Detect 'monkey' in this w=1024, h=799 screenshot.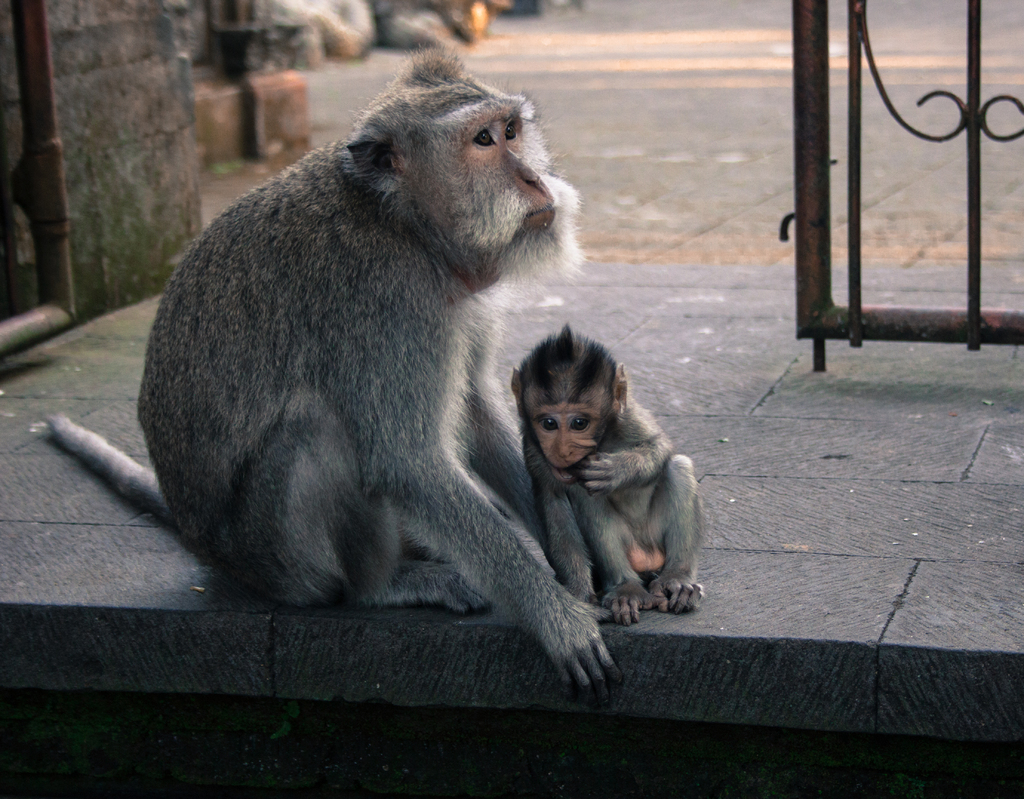
Detection: region(152, 52, 609, 690).
